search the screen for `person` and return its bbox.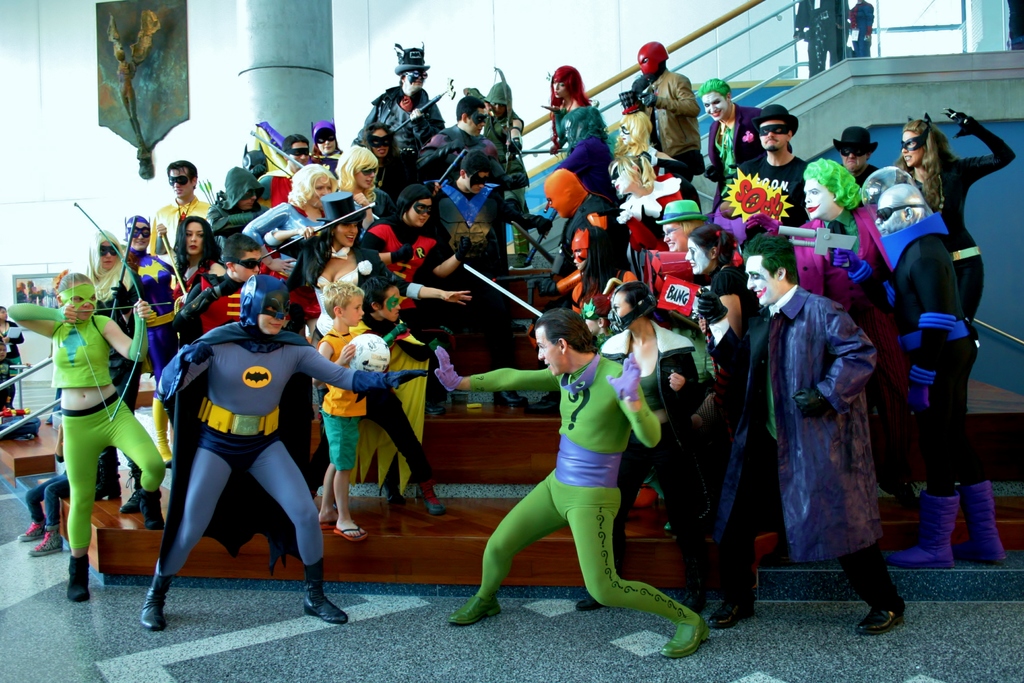
Found: BBox(148, 264, 340, 625).
